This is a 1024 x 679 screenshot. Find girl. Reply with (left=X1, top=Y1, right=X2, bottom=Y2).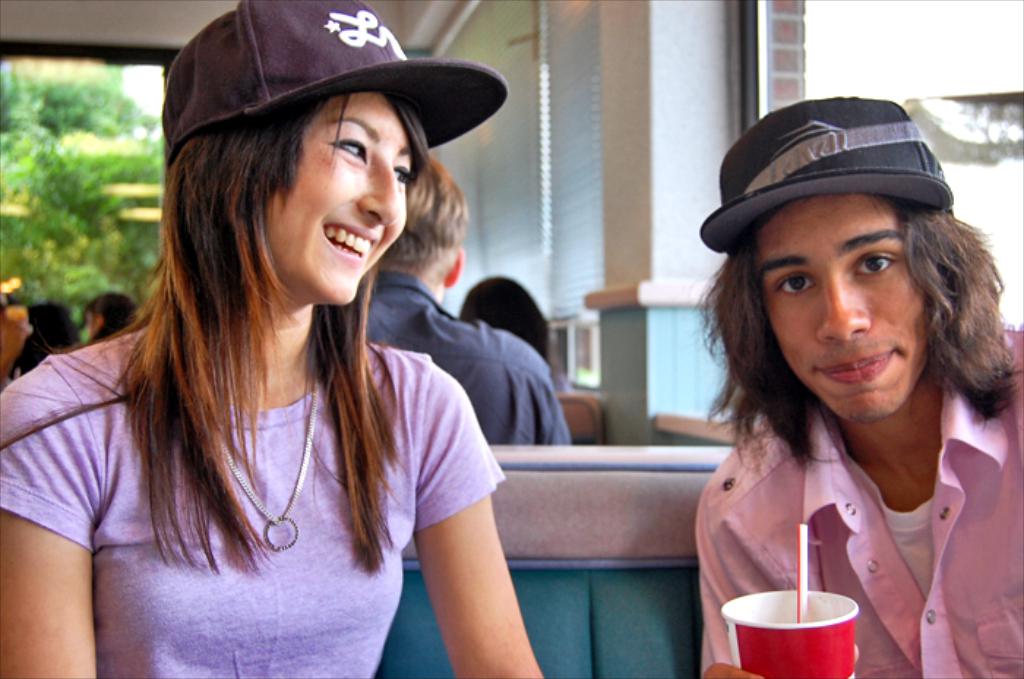
(left=0, top=0, right=549, bottom=678).
